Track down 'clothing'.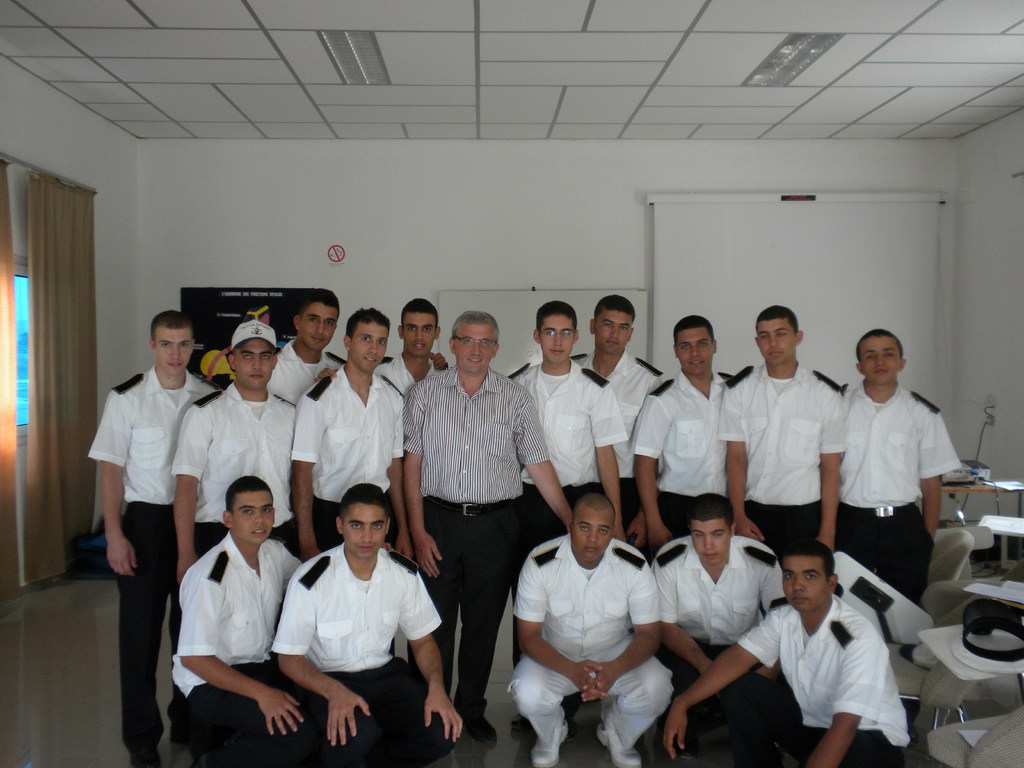
Tracked to [x1=710, y1=359, x2=847, y2=559].
